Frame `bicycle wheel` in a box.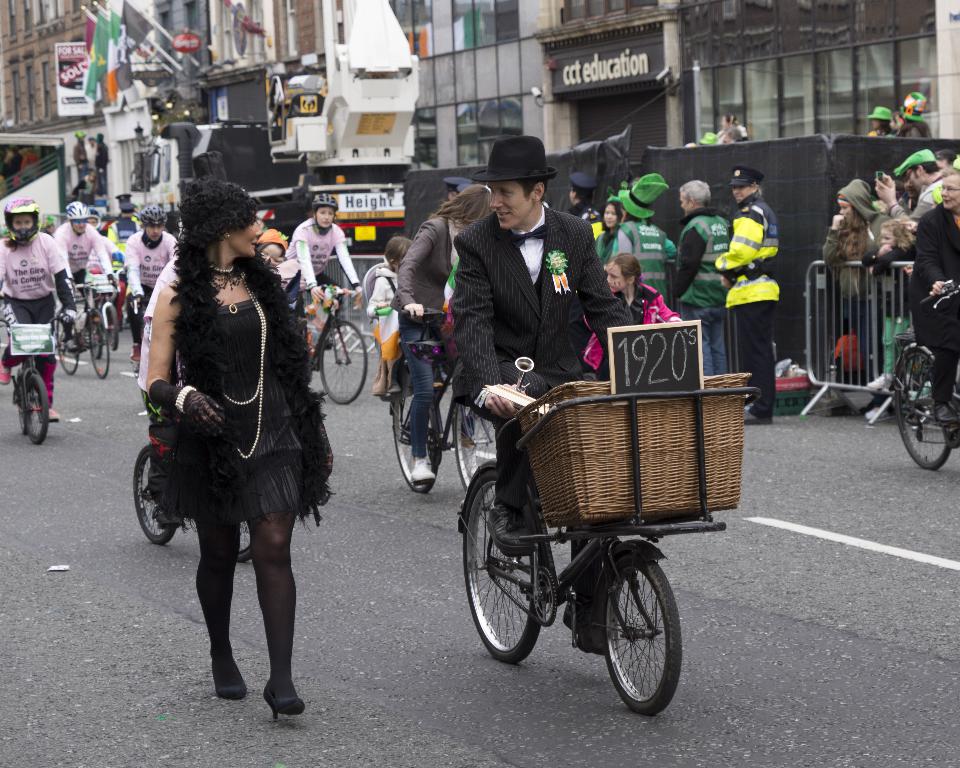
(391,368,444,492).
